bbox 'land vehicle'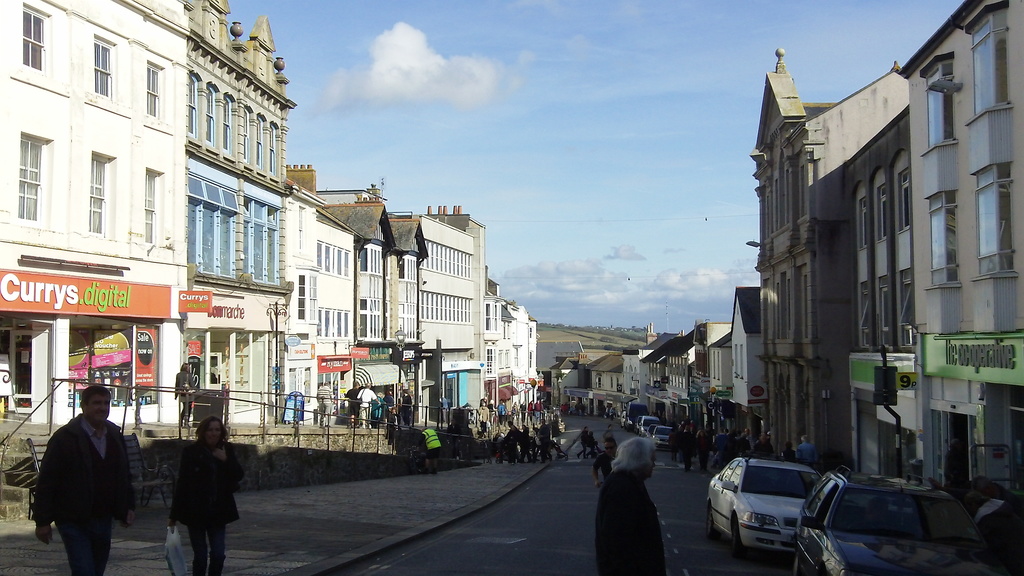
{"left": 639, "top": 414, "right": 660, "bottom": 438}
